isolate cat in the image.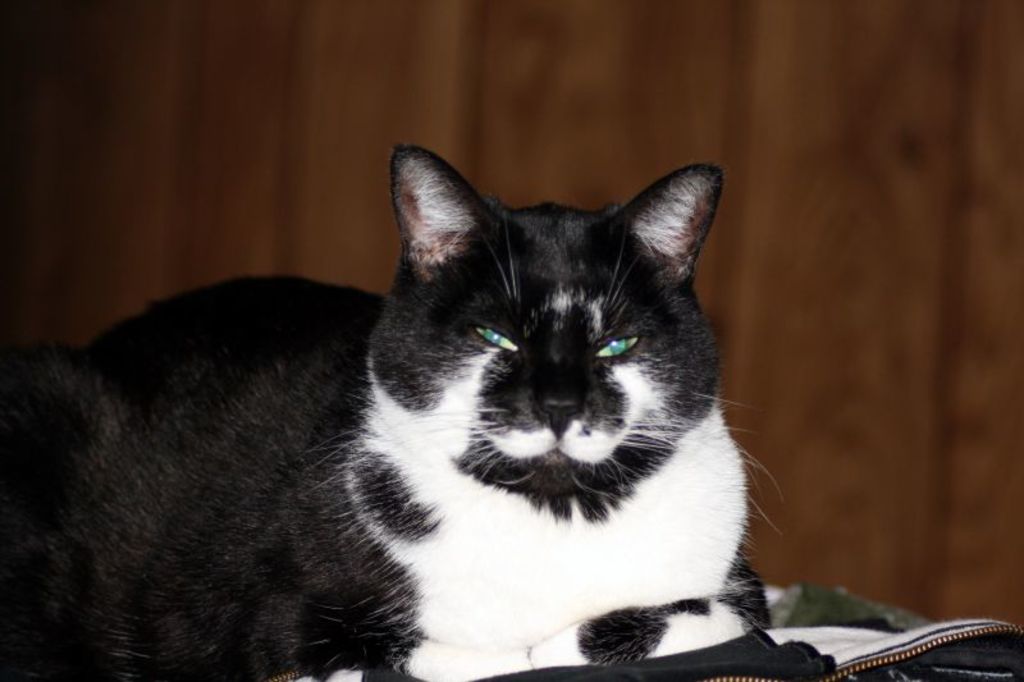
Isolated region: 0:141:788:681.
